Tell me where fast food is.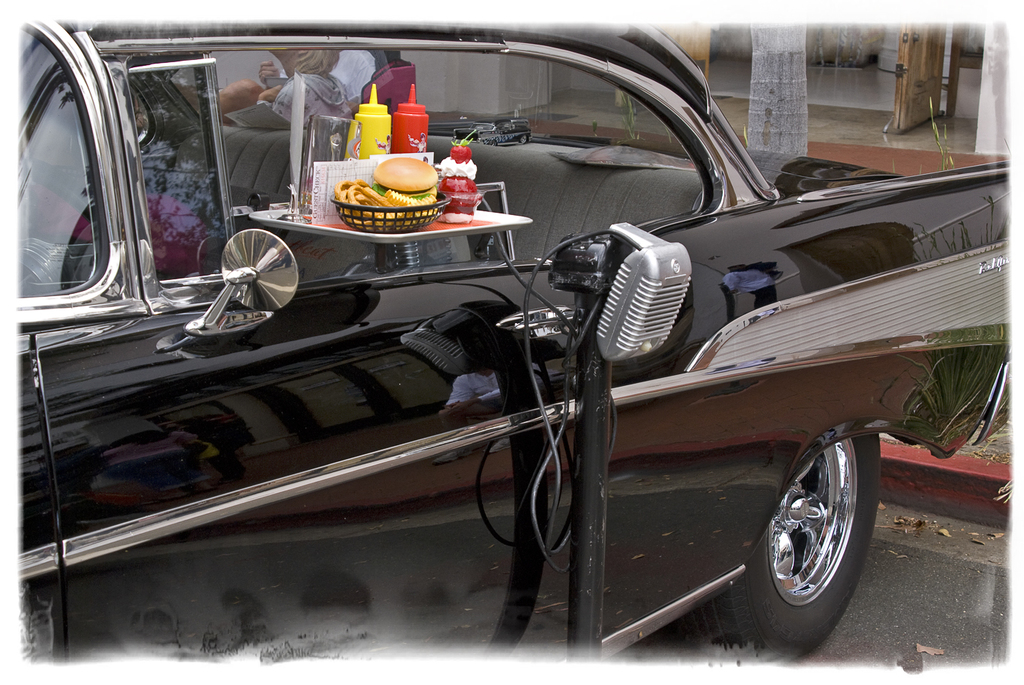
fast food is at [334,175,439,228].
